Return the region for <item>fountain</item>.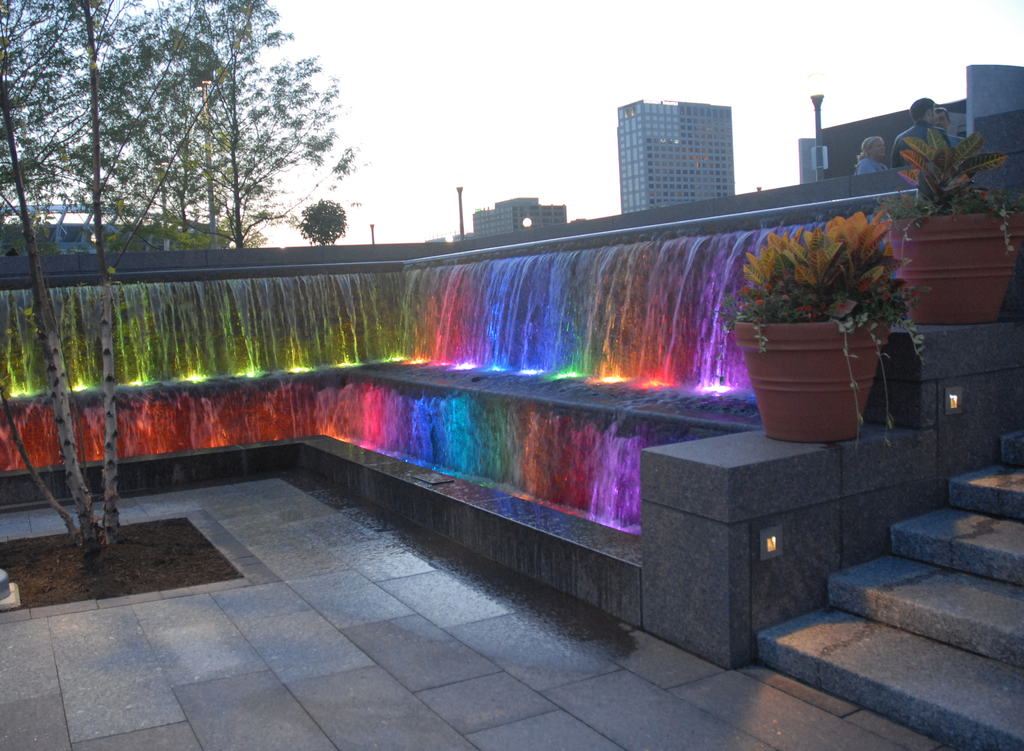
85,193,908,554.
